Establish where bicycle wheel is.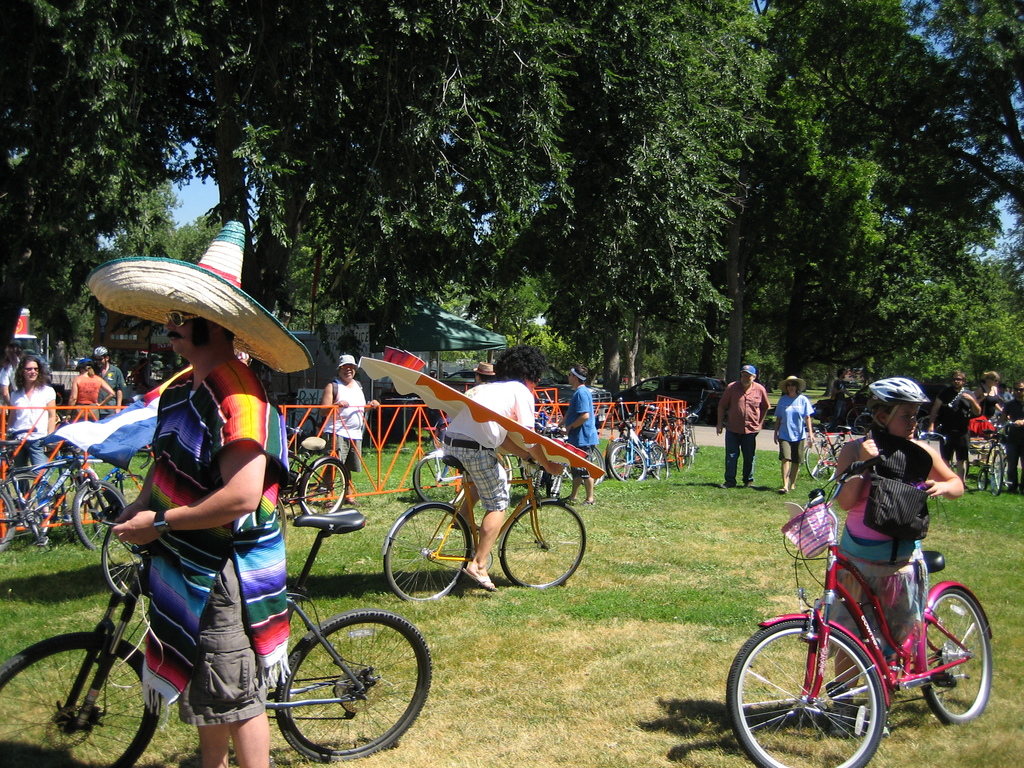
Established at pyautogui.locateOnScreen(564, 450, 591, 486).
